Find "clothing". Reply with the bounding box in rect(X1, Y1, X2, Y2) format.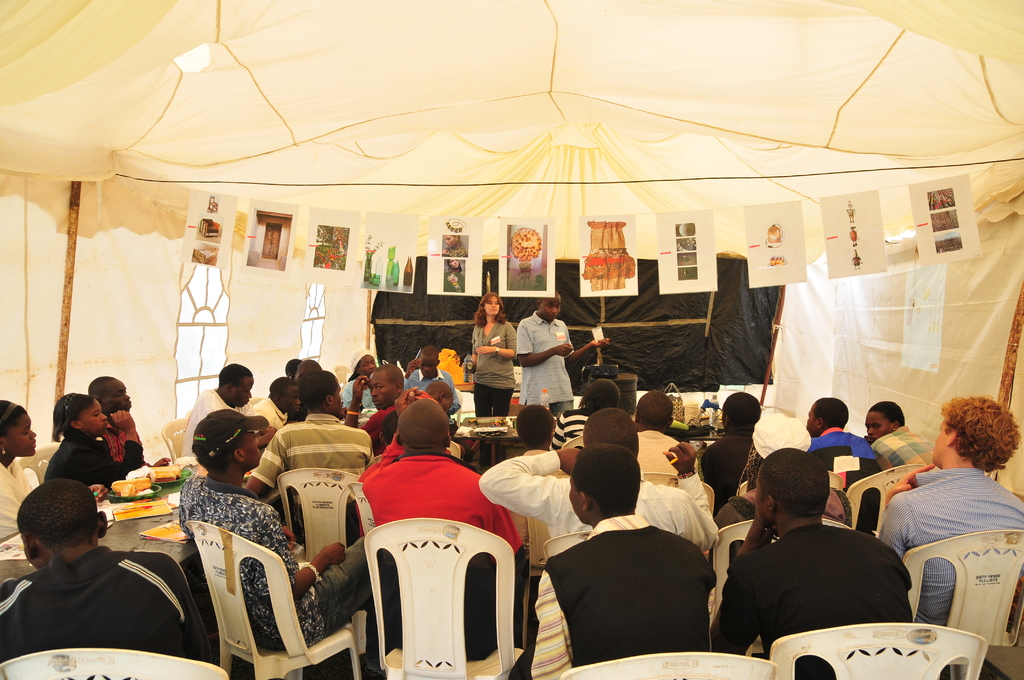
rect(180, 387, 261, 458).
